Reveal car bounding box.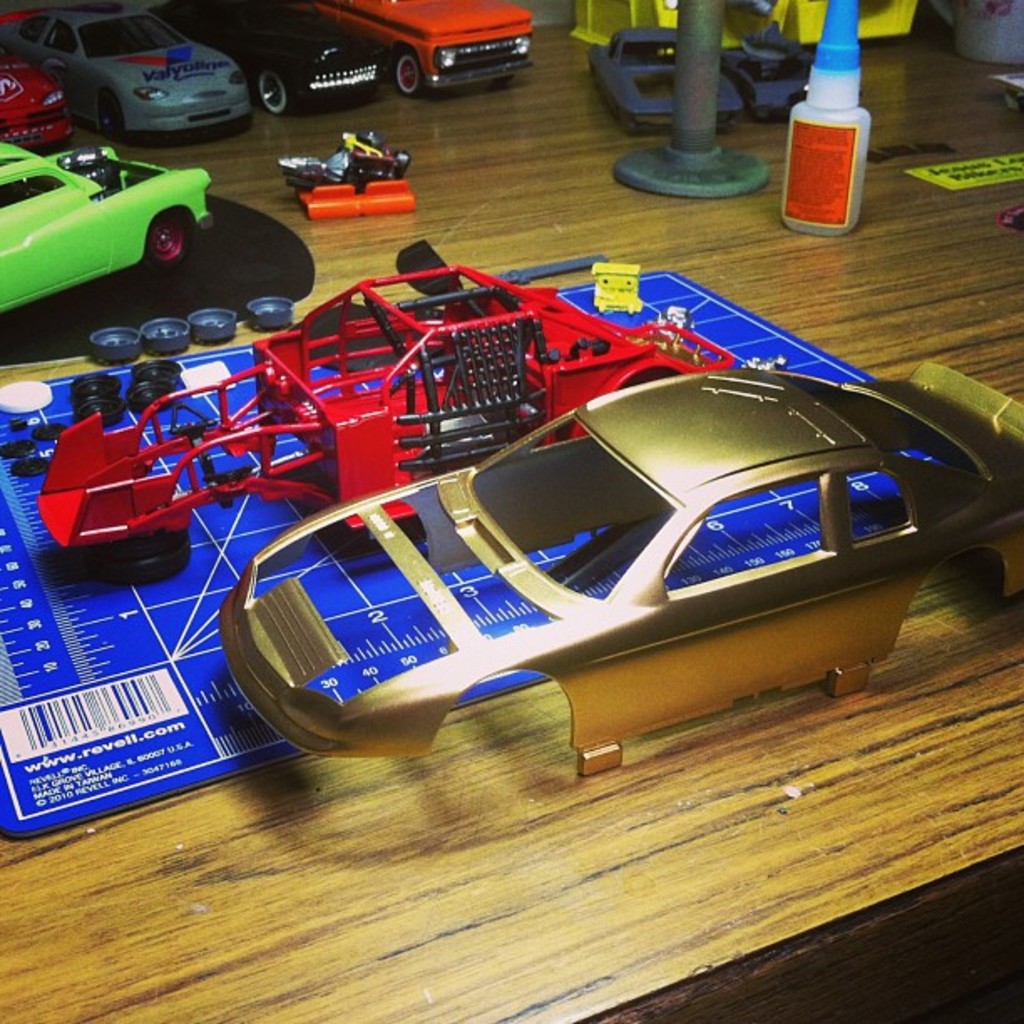
Revealed: box=[152, 0, 393, 117].
